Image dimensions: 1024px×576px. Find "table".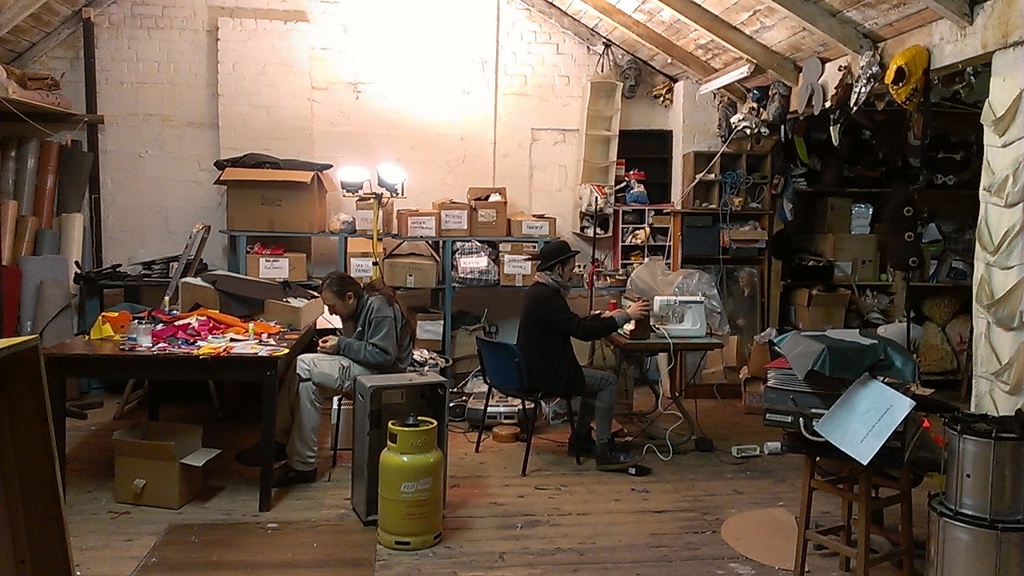
(607, 329, 722, 452).
